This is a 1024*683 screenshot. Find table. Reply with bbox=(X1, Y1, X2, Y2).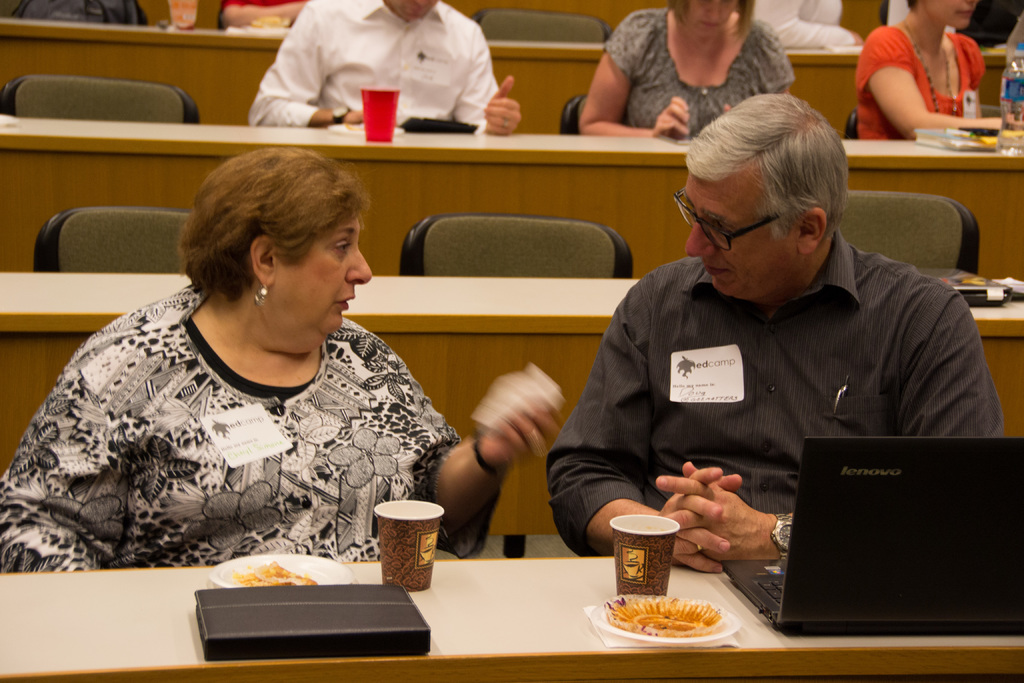
bbox=(0, 556, 1023, 682).
